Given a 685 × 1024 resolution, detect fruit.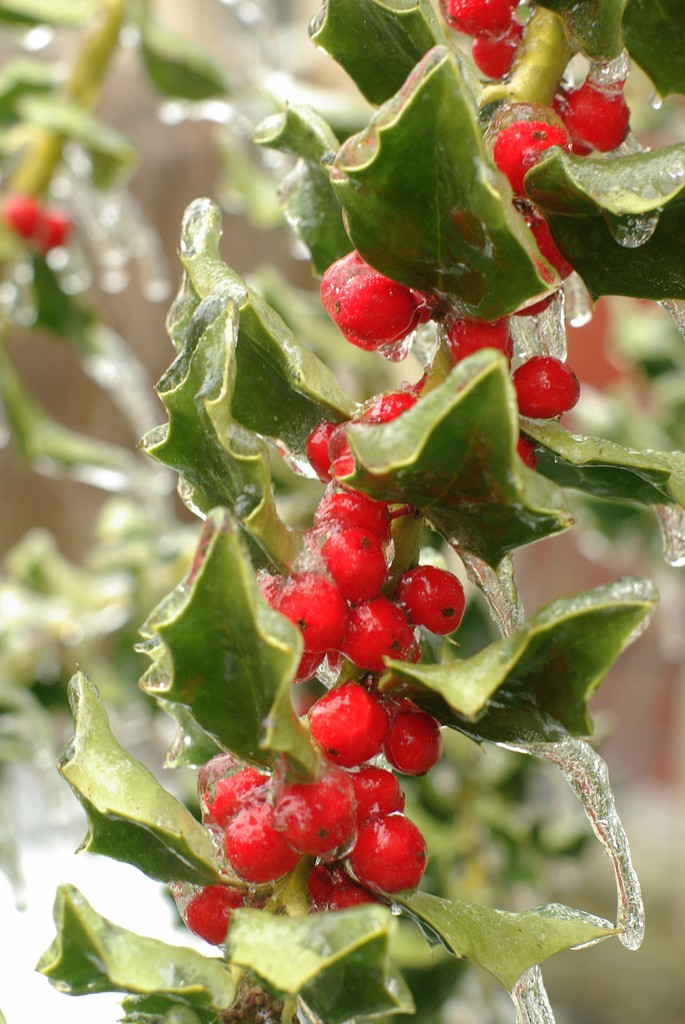
(x1=345, y1=809, x2=427, y2=899).
